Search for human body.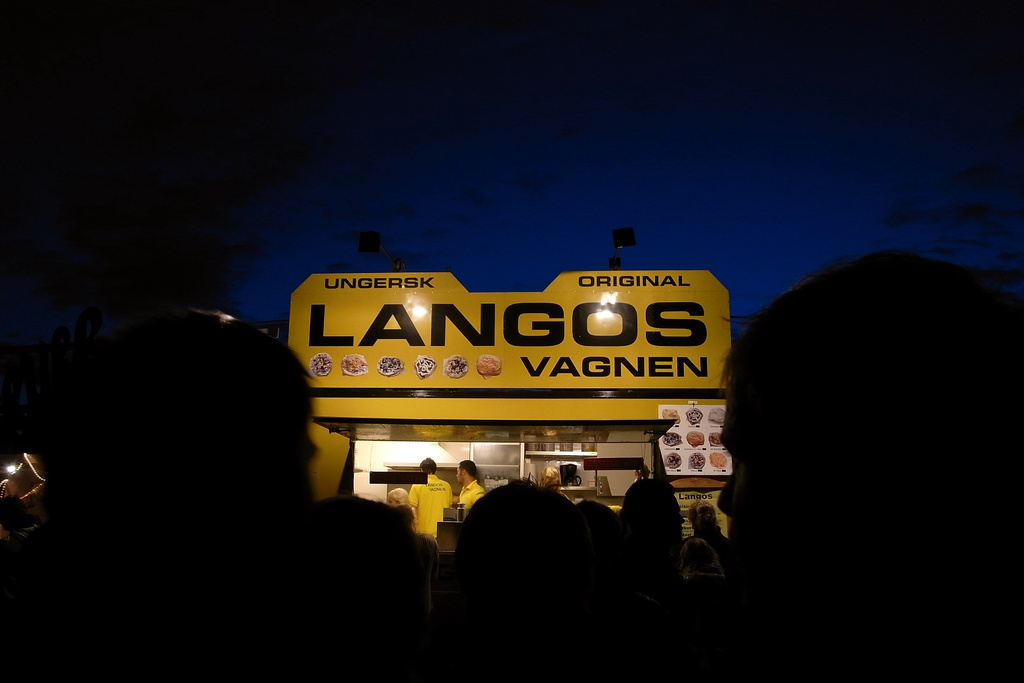
Found at 460/461/481/507.
